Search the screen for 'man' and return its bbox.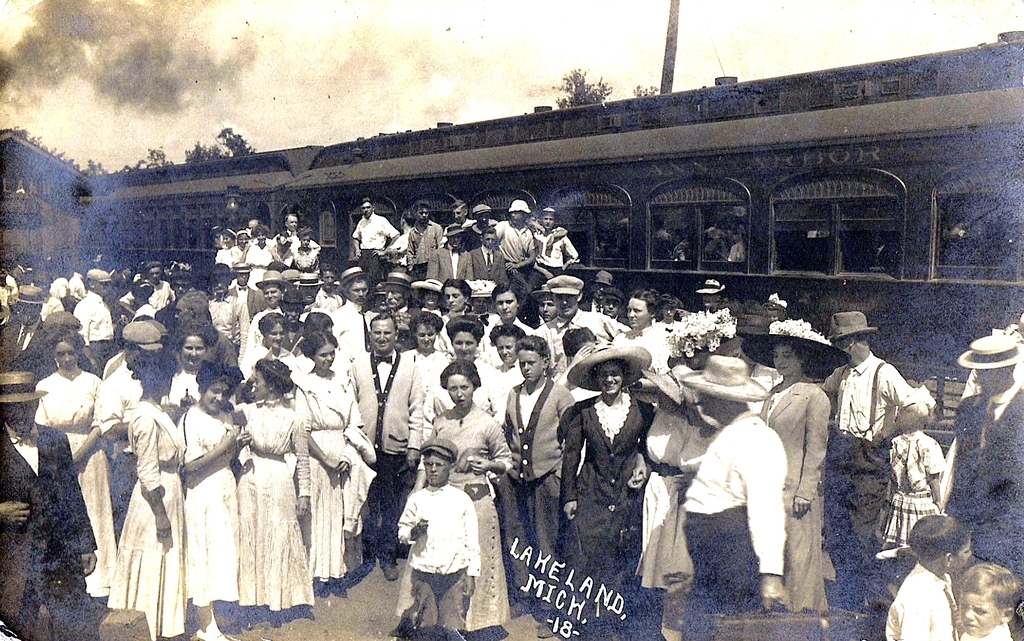
Found: locate(534, 277, 625, 361).
